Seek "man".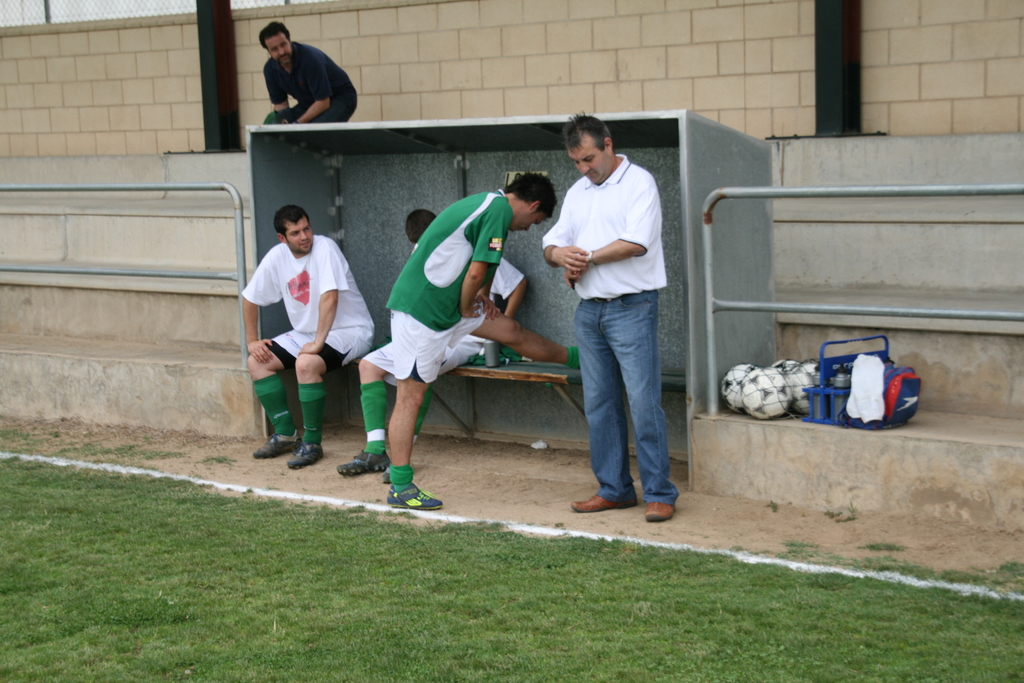
541:107:692:518.
